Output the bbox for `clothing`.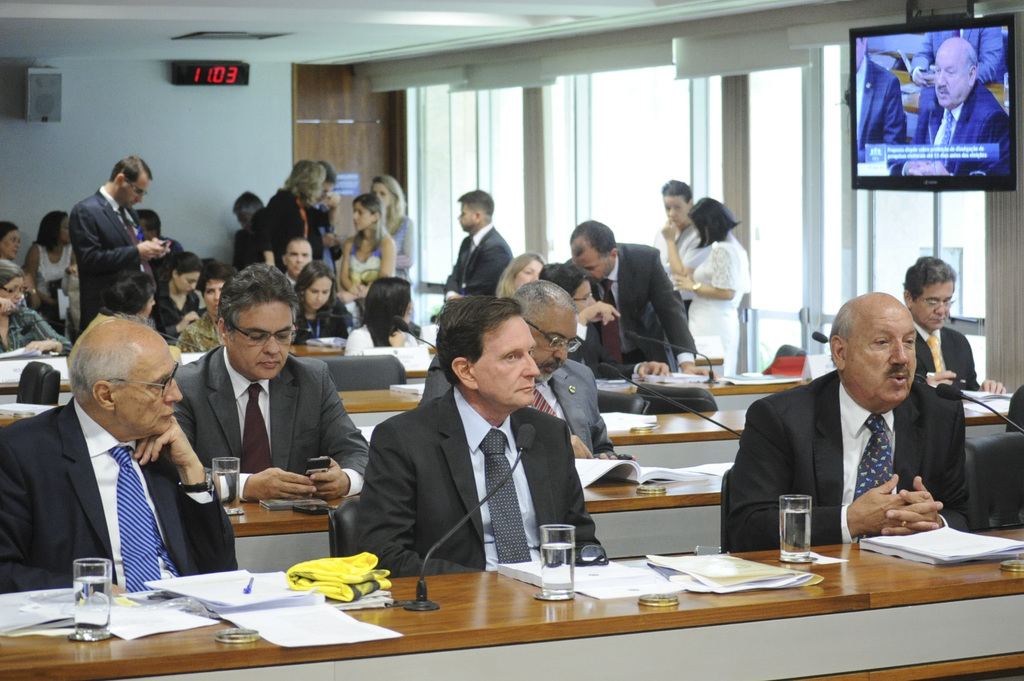
l=685, t=241, r=751, b=377.
